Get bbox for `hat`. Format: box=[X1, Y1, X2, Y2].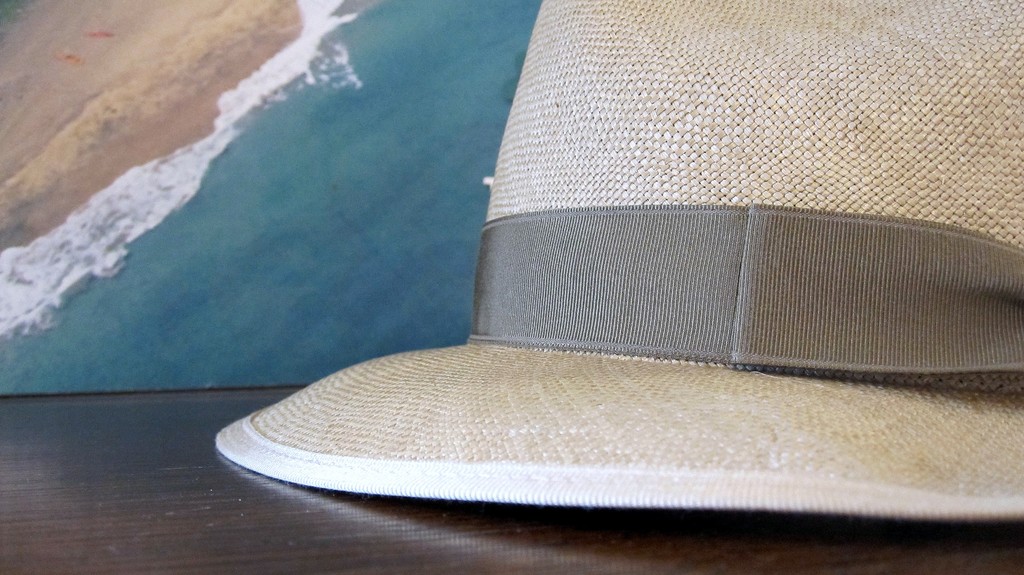
box=[212, 0, 1023, 498].
